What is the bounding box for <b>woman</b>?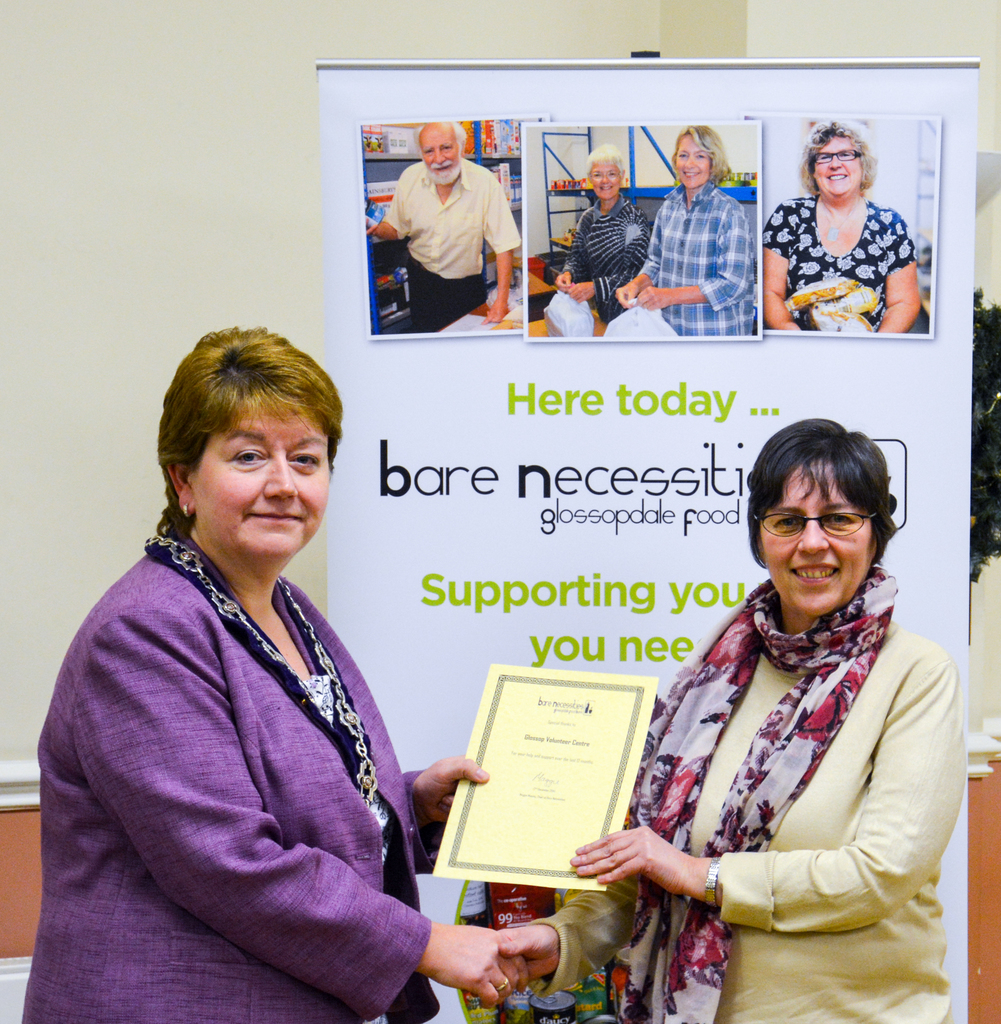
755,115,925,339.
